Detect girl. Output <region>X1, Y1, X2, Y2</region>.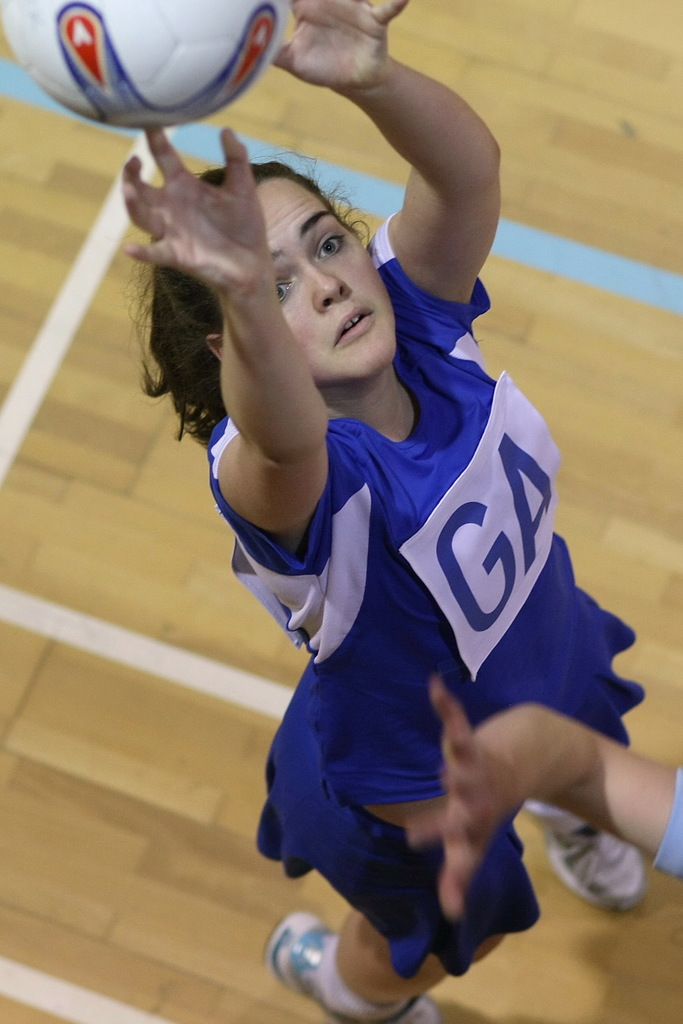
<region>116, 0, 682, 1023</region>.
